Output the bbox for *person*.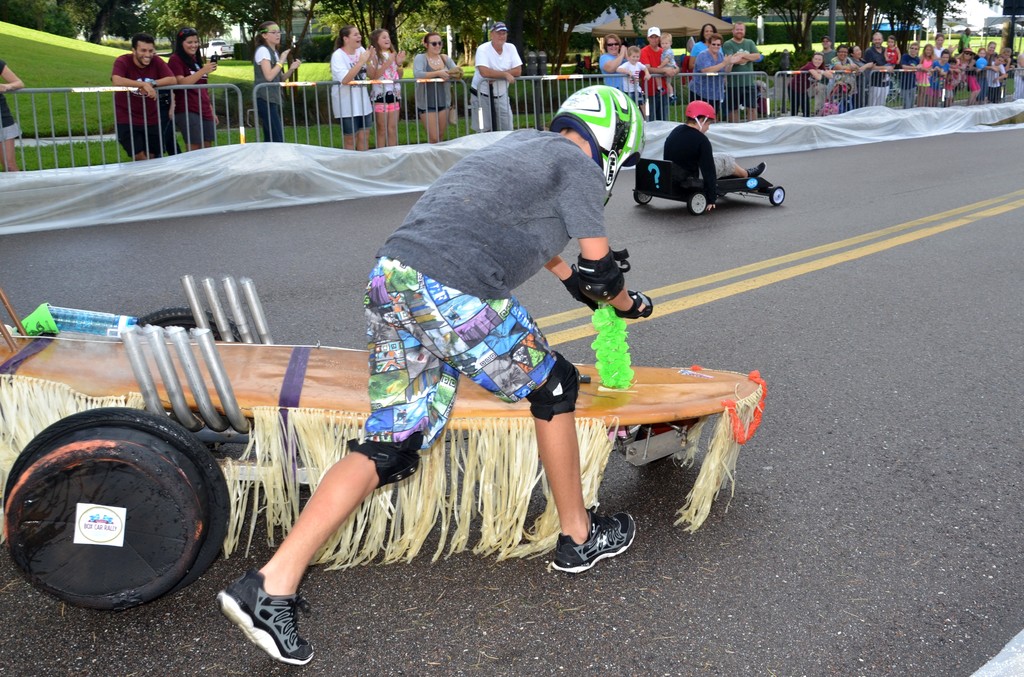
locate(0, 61, 20, 165).
